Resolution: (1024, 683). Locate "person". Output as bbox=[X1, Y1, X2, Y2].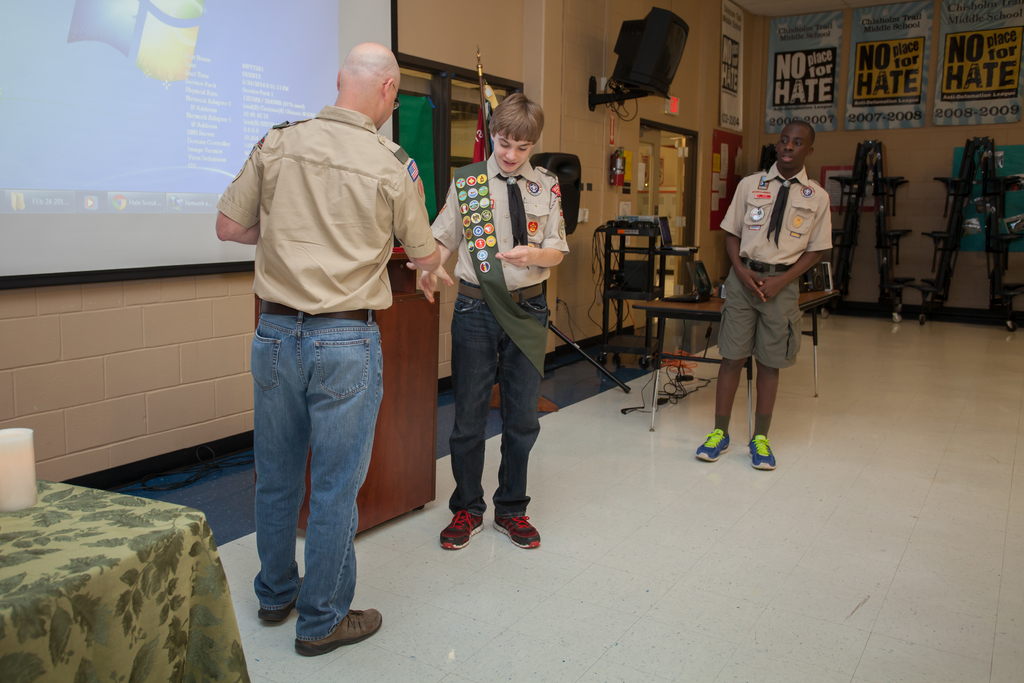
bbox=[410, 88, 566, 550].
